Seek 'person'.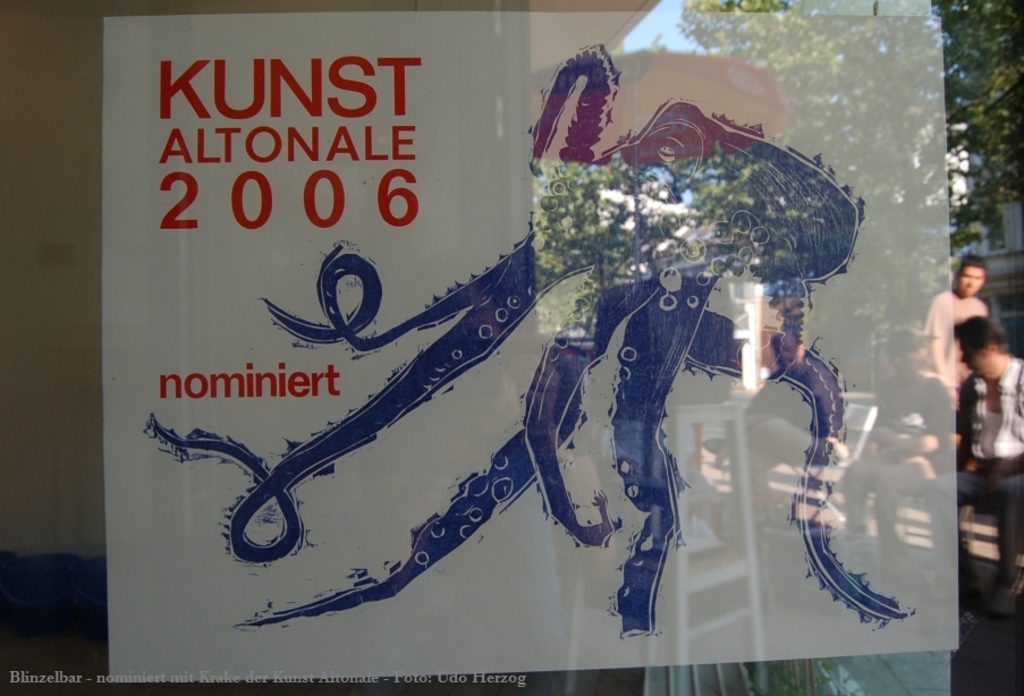
bbox=[928, 314, 1023, 620].
